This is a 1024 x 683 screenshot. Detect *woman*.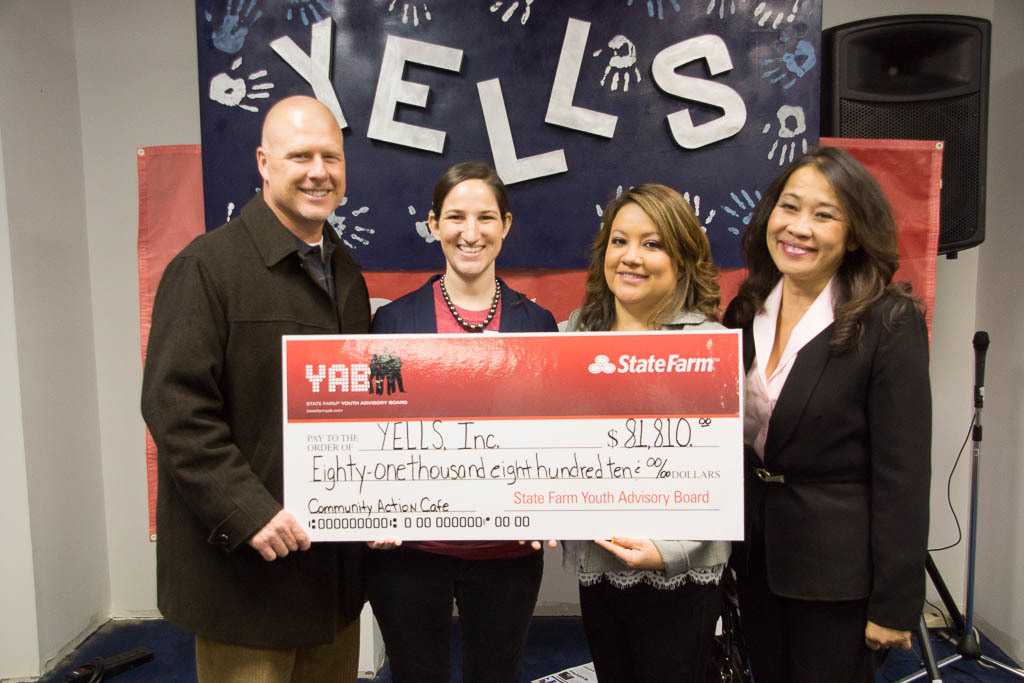
select_region(728, 124, 937, 682).
